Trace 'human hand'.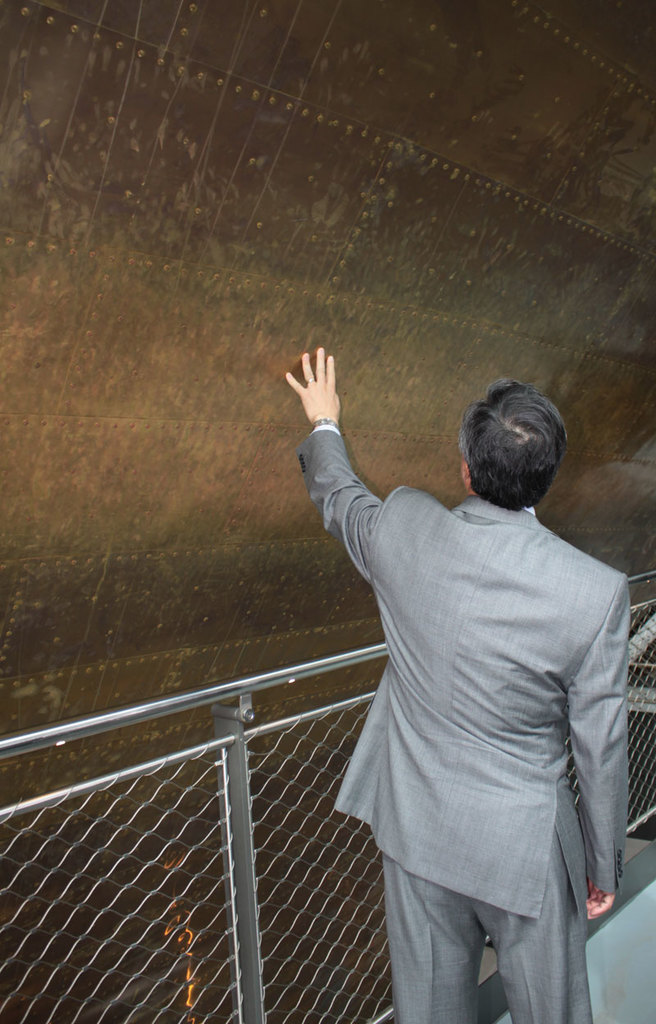
Traced to (x1=286, y1=345, x2=367, y2=498).
